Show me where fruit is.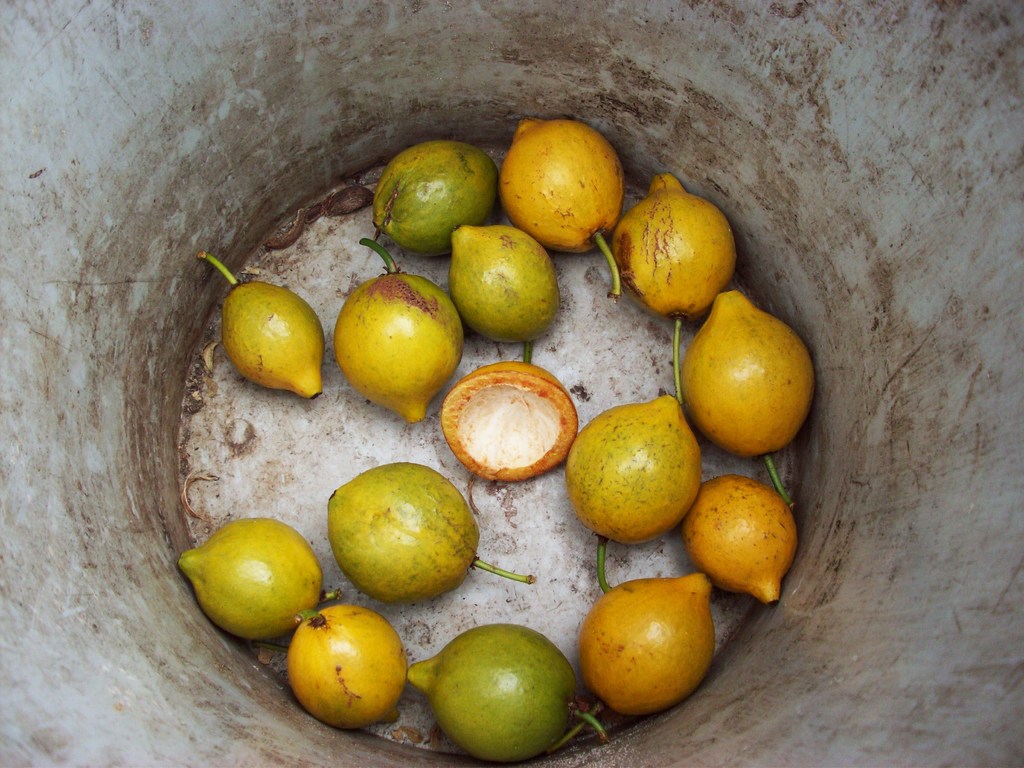
fruit is at (left=681, top=285, right=820, bottom=511).
